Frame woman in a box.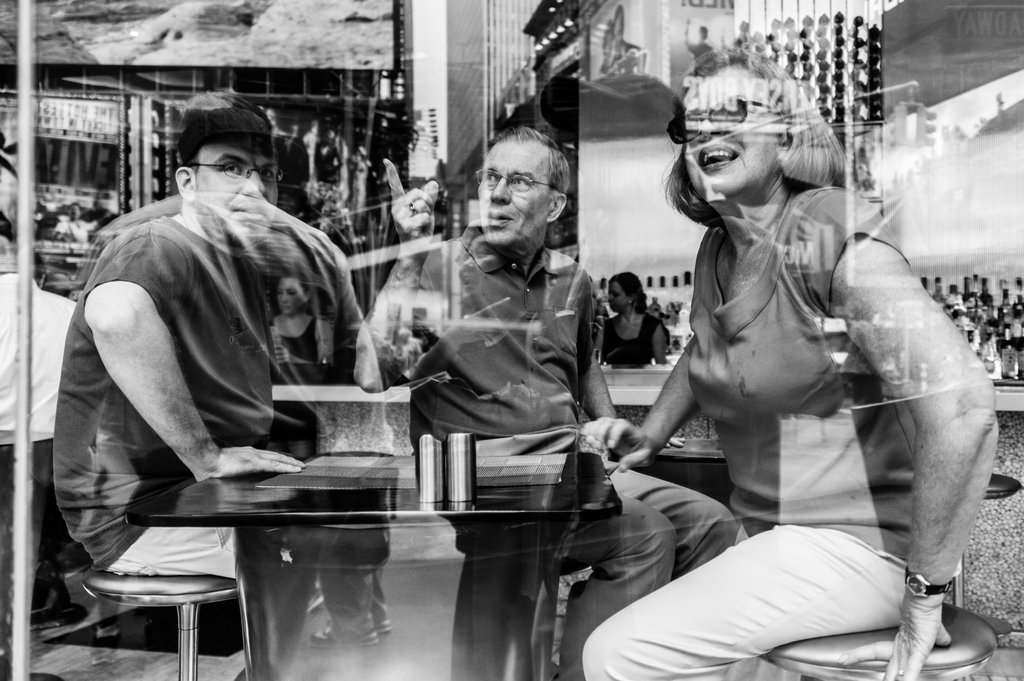
bbox=[599, 271, 674, 367].
